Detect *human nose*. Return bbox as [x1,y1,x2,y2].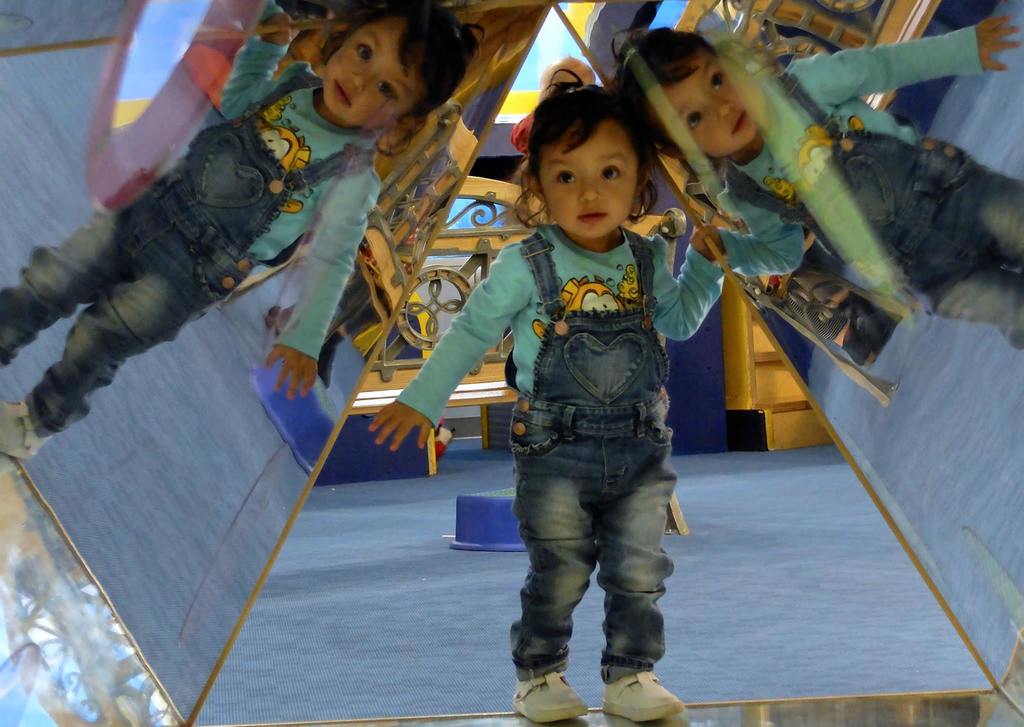
[707,99,739,116].
